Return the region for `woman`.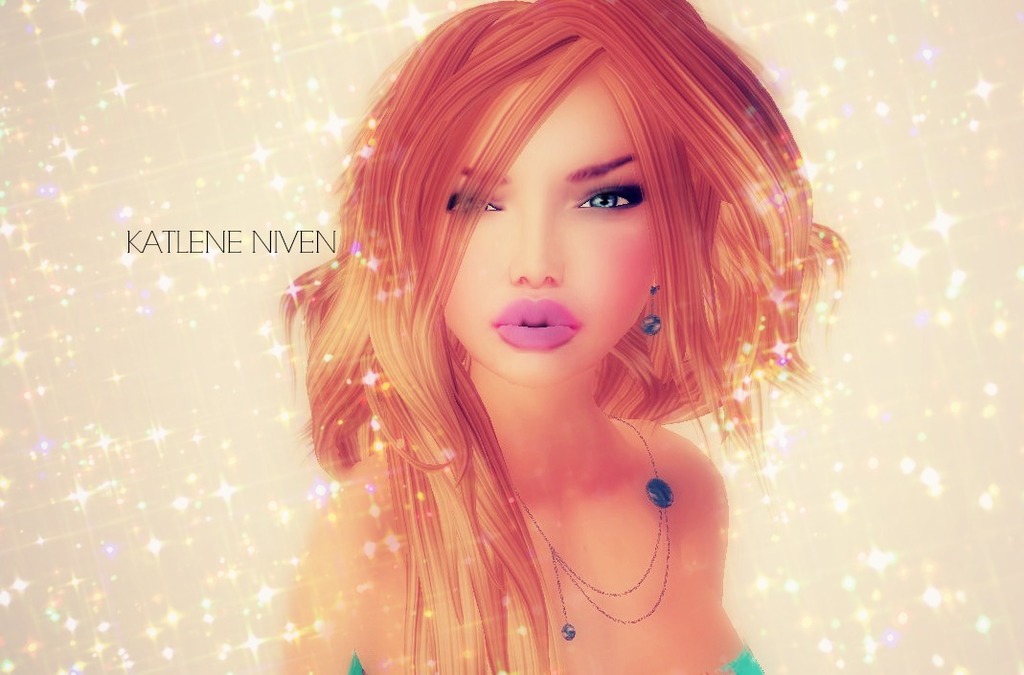
239/4/878/664.
